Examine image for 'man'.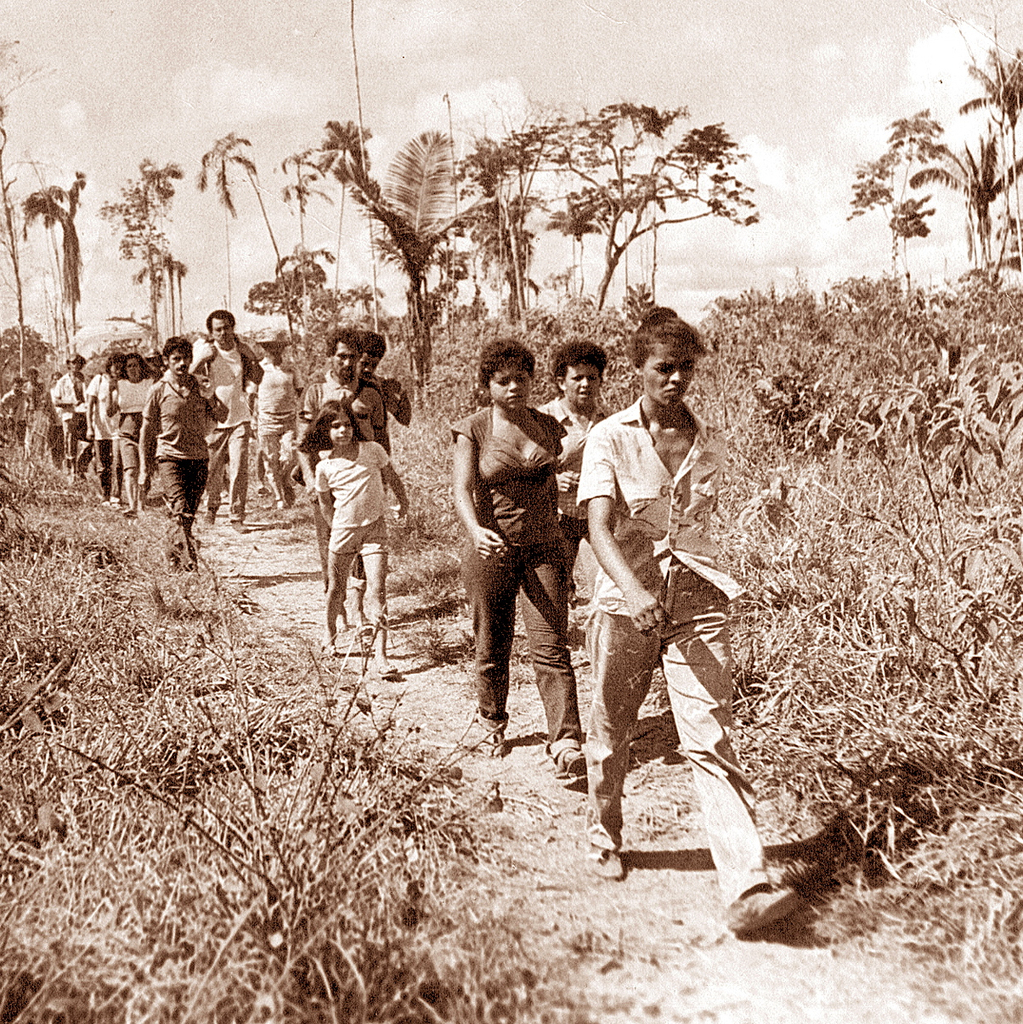
Examination result: region(192, 307, 263, 530).
